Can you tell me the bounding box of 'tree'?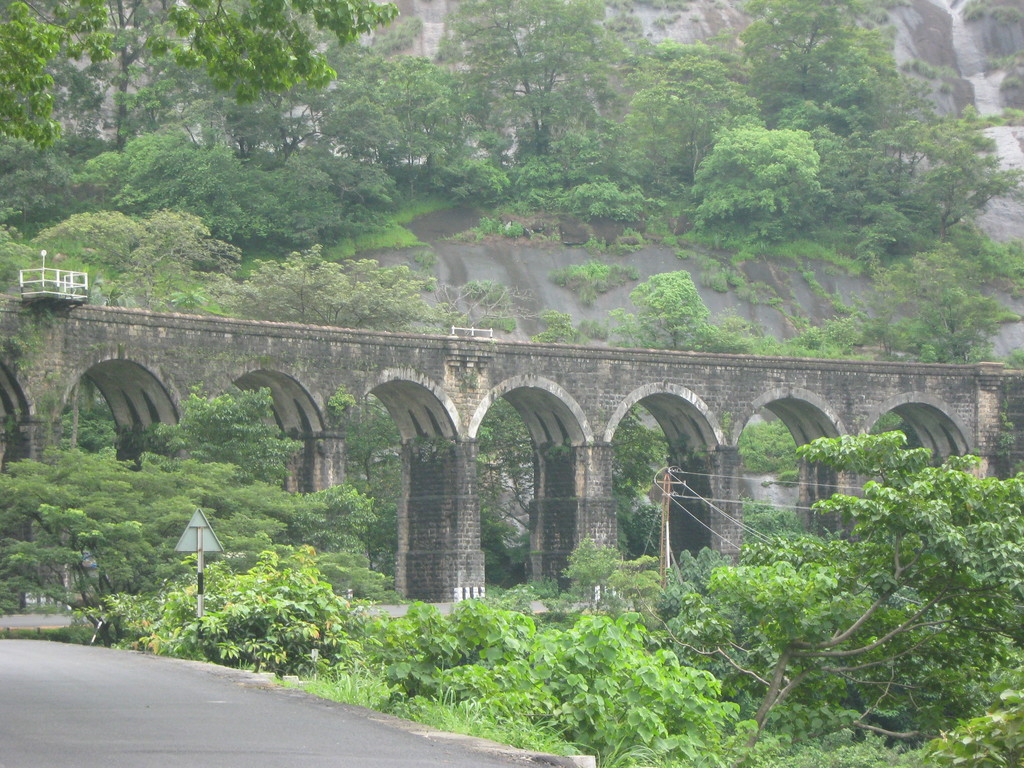
x1=630 y1=268 x2=711 y2=349.
